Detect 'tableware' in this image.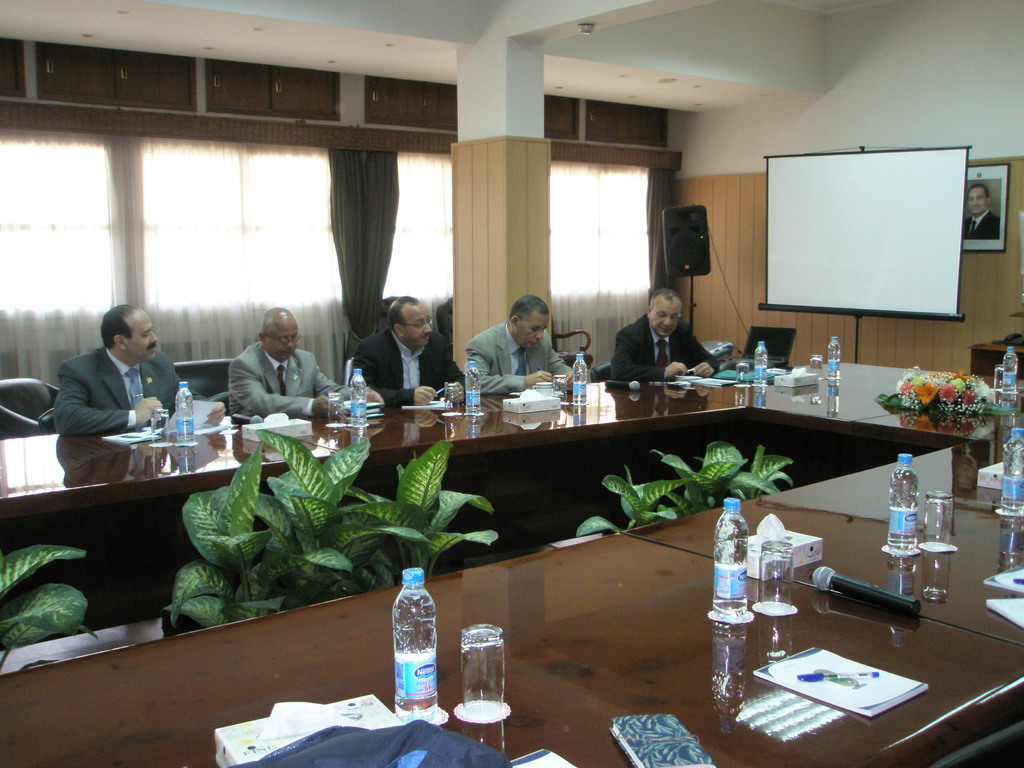
Detection: 992:365:1003:398.
